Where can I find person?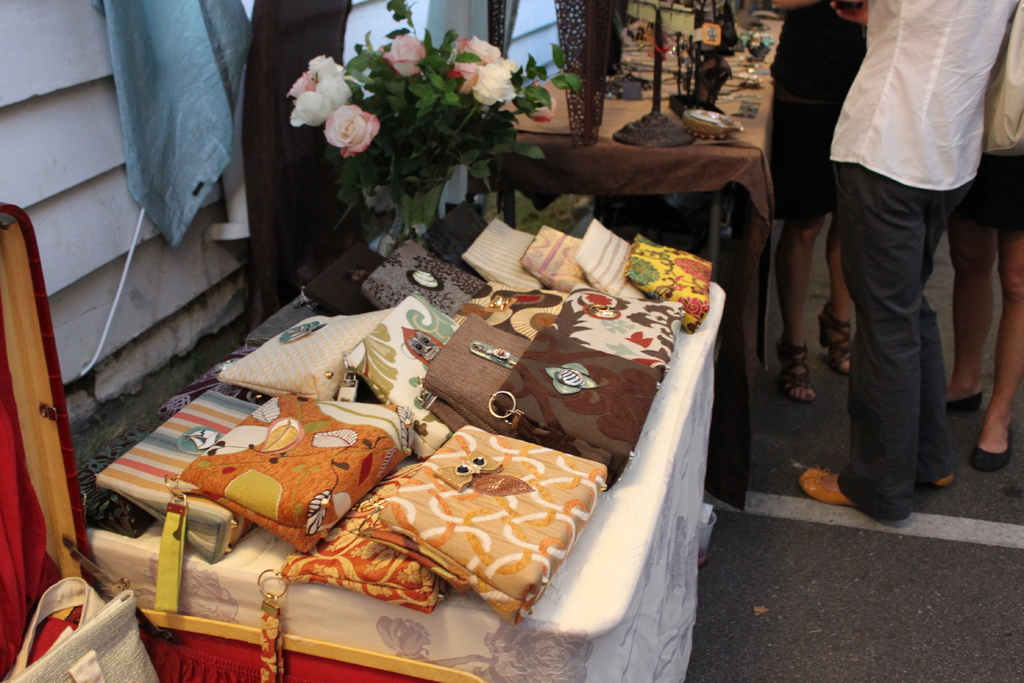
You can find it at rect(935, 0, 1023, 474).
